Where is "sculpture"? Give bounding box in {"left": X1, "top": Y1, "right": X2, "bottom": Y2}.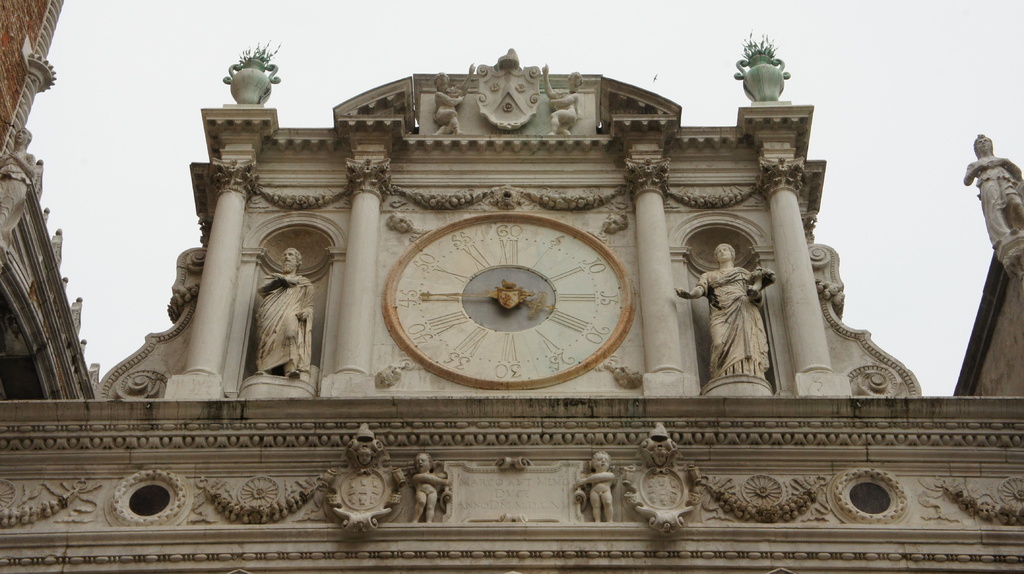
{"left": 60, "top": 271, "right": 65, "bottom": 292}.
